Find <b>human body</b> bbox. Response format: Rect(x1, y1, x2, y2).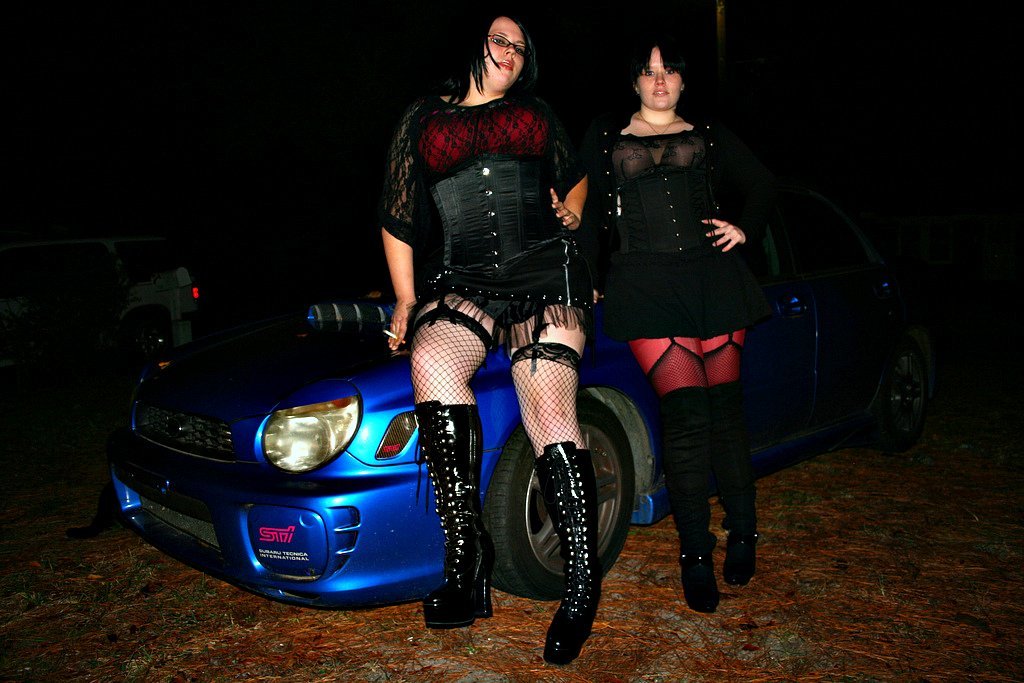
Rect(372, 0, 595, 590).
